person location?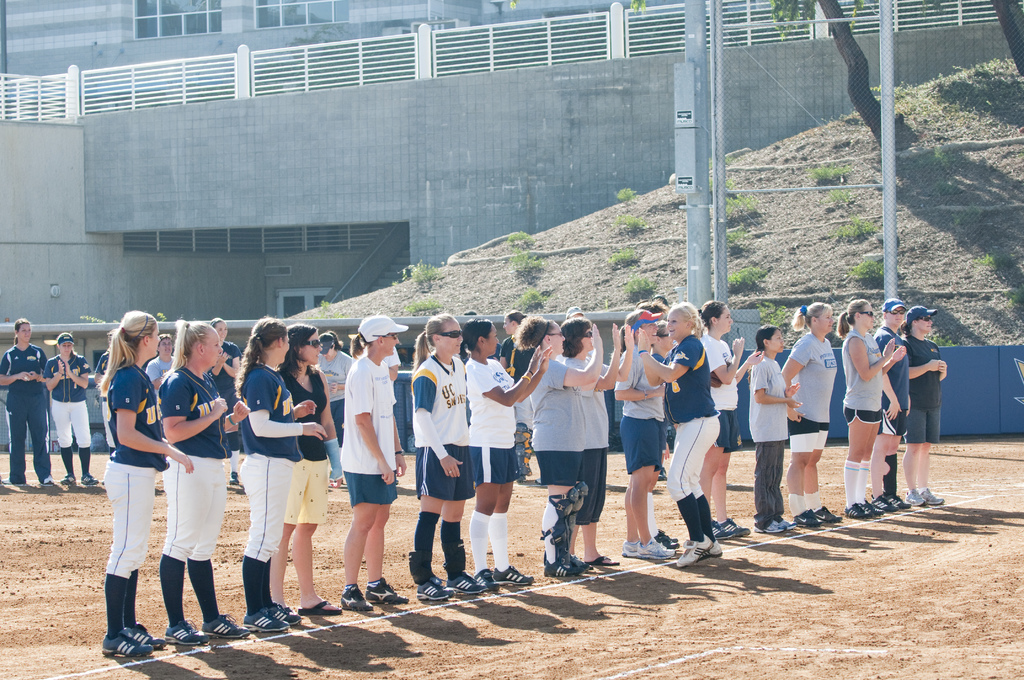
(643, 298, 673, 480)
